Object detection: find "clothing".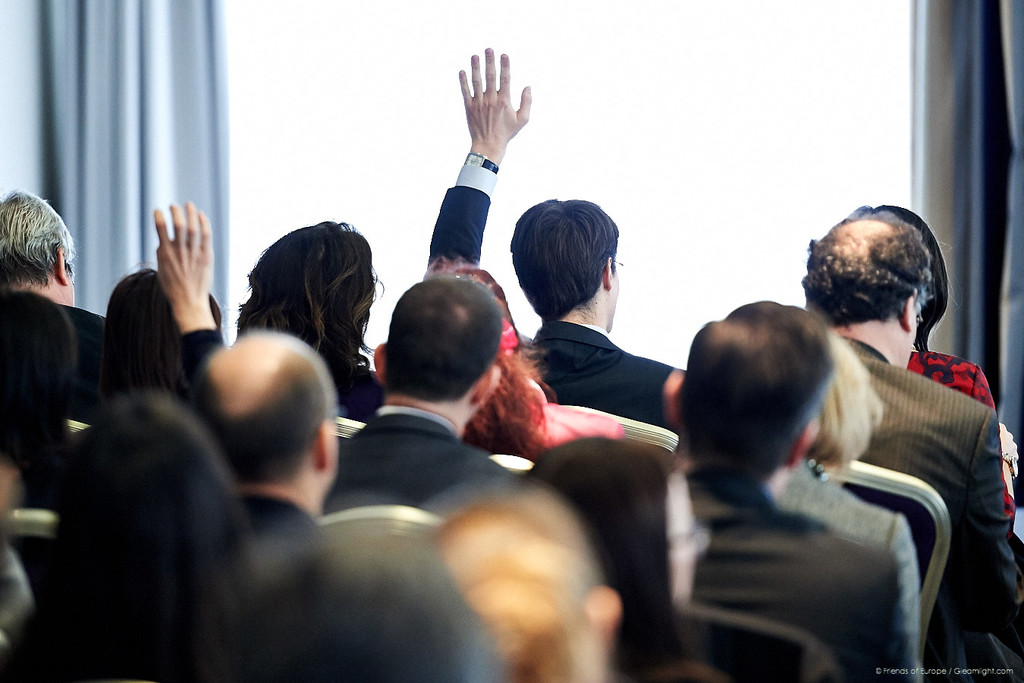
locate(426, 172, 690, 436).
